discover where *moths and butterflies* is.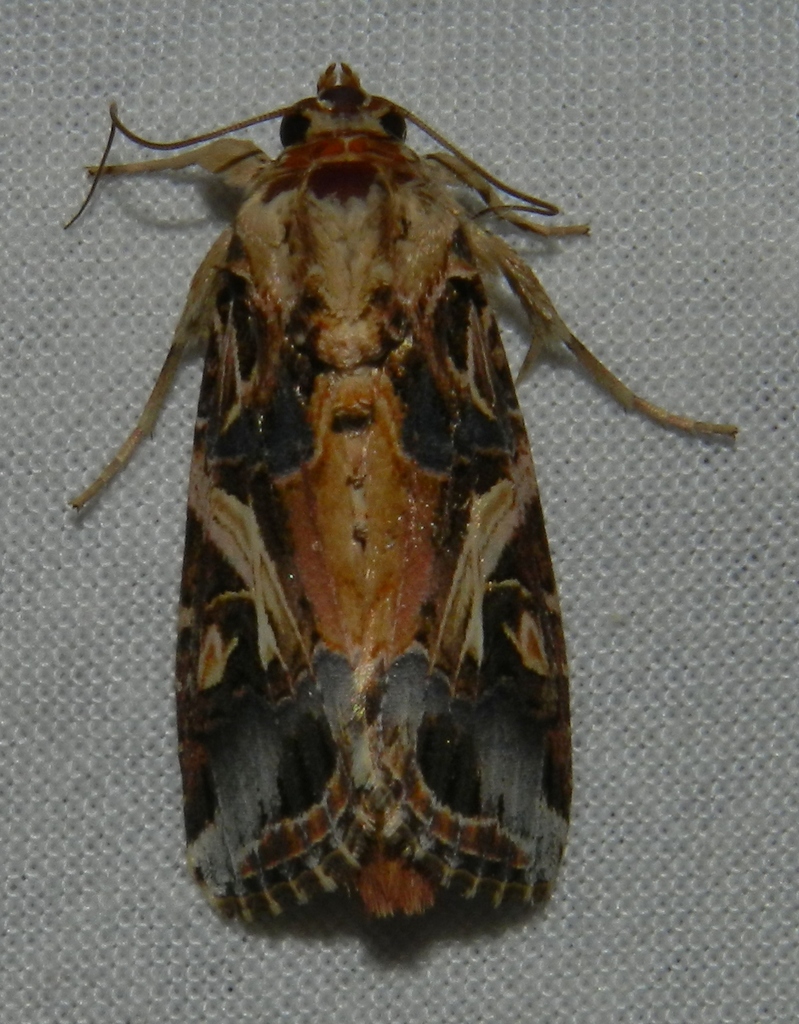
Discovered at bbox(61, 59, 738, 946).
